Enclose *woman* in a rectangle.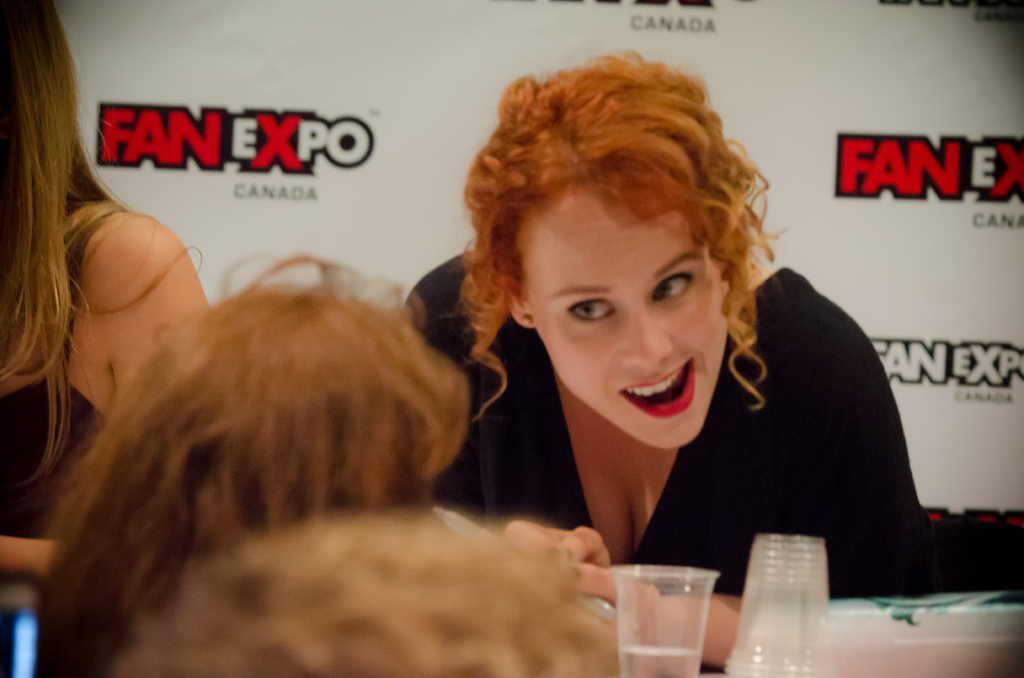
(0,0,216,544).
